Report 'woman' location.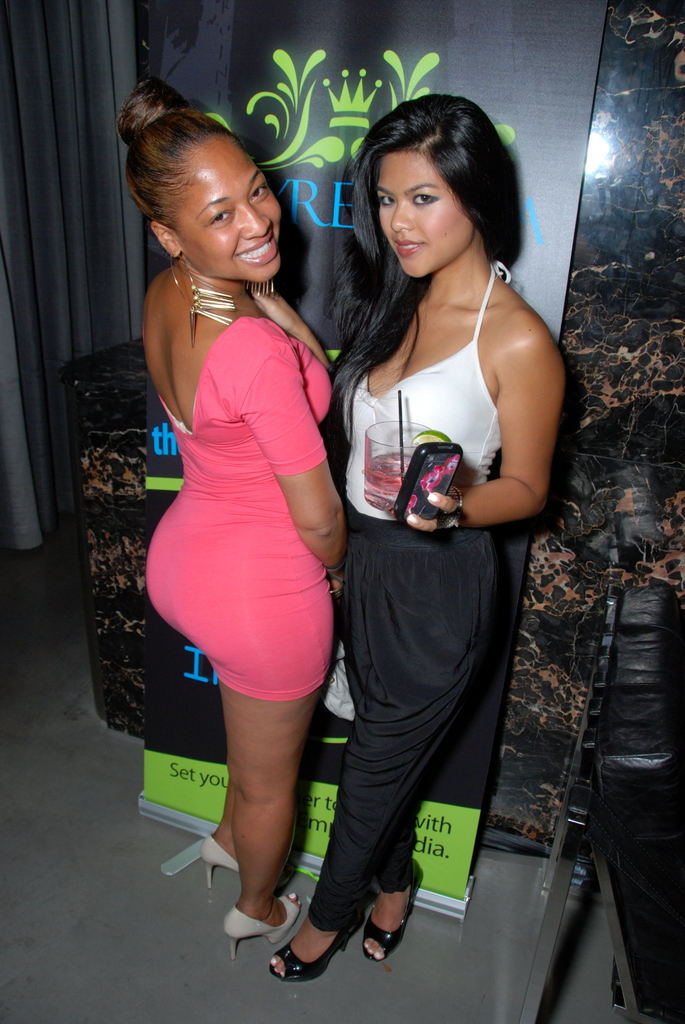
Report: (left=264, top=102, right=562, bottom=987).
